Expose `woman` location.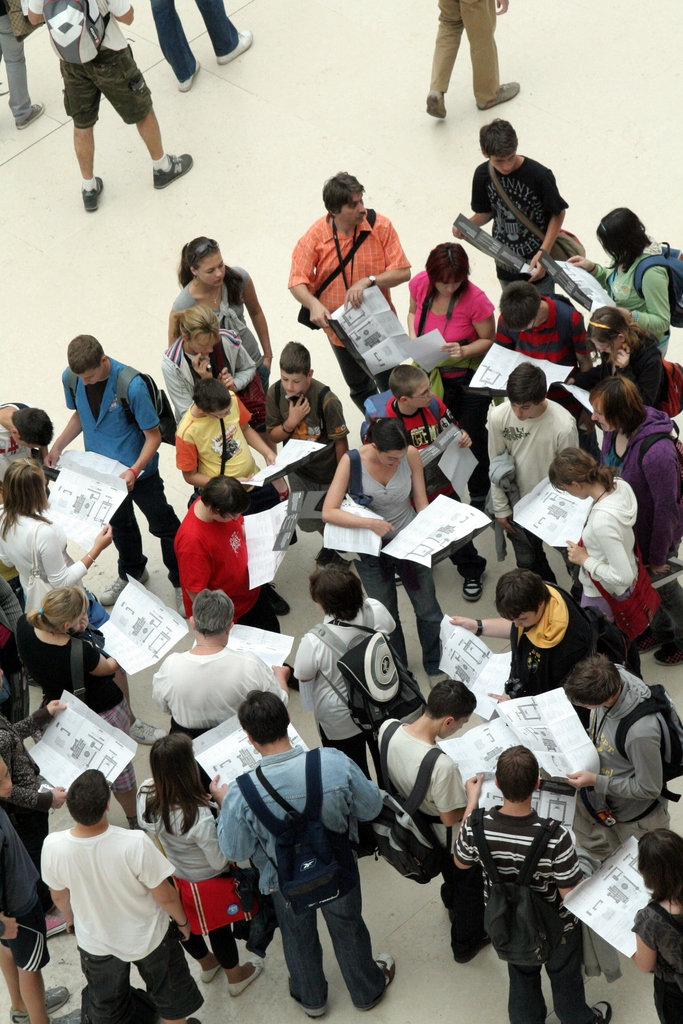
Exposed at [left=163, top=232, right=279, bottom=389].
